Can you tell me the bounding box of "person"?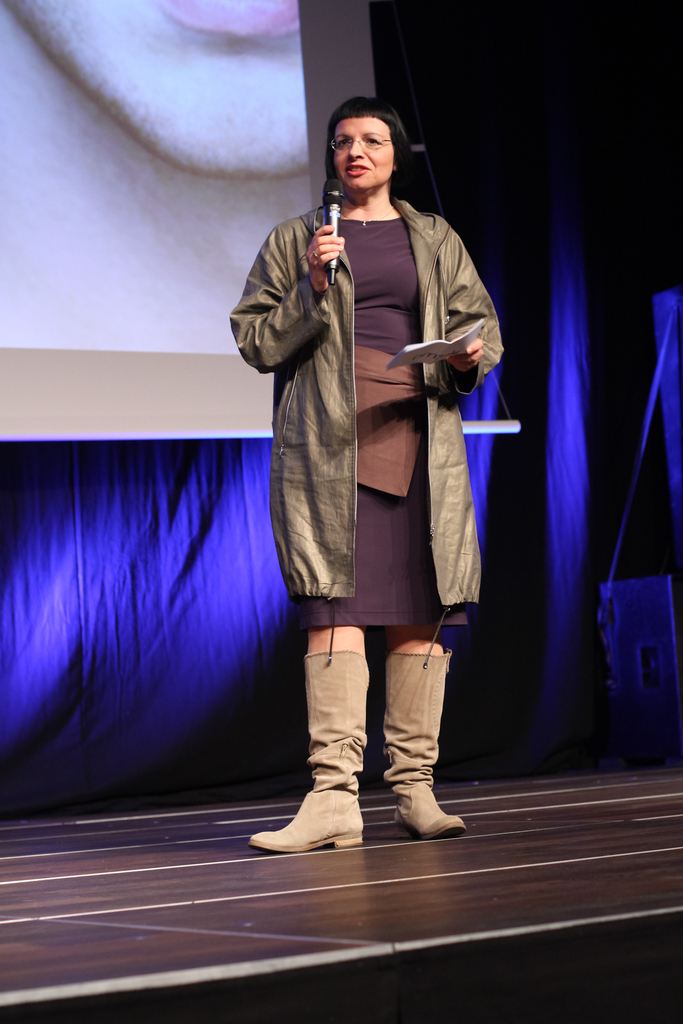
BBox(0, 0, 315, 344).
